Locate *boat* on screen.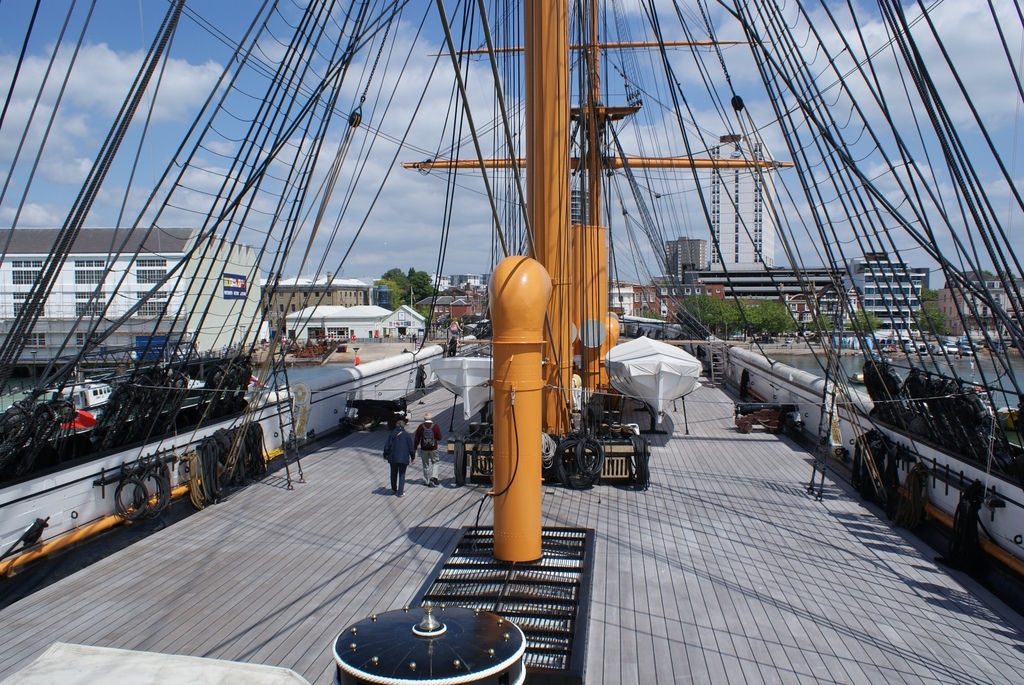
On screen at select_region(0, 0, 1023, 684).
